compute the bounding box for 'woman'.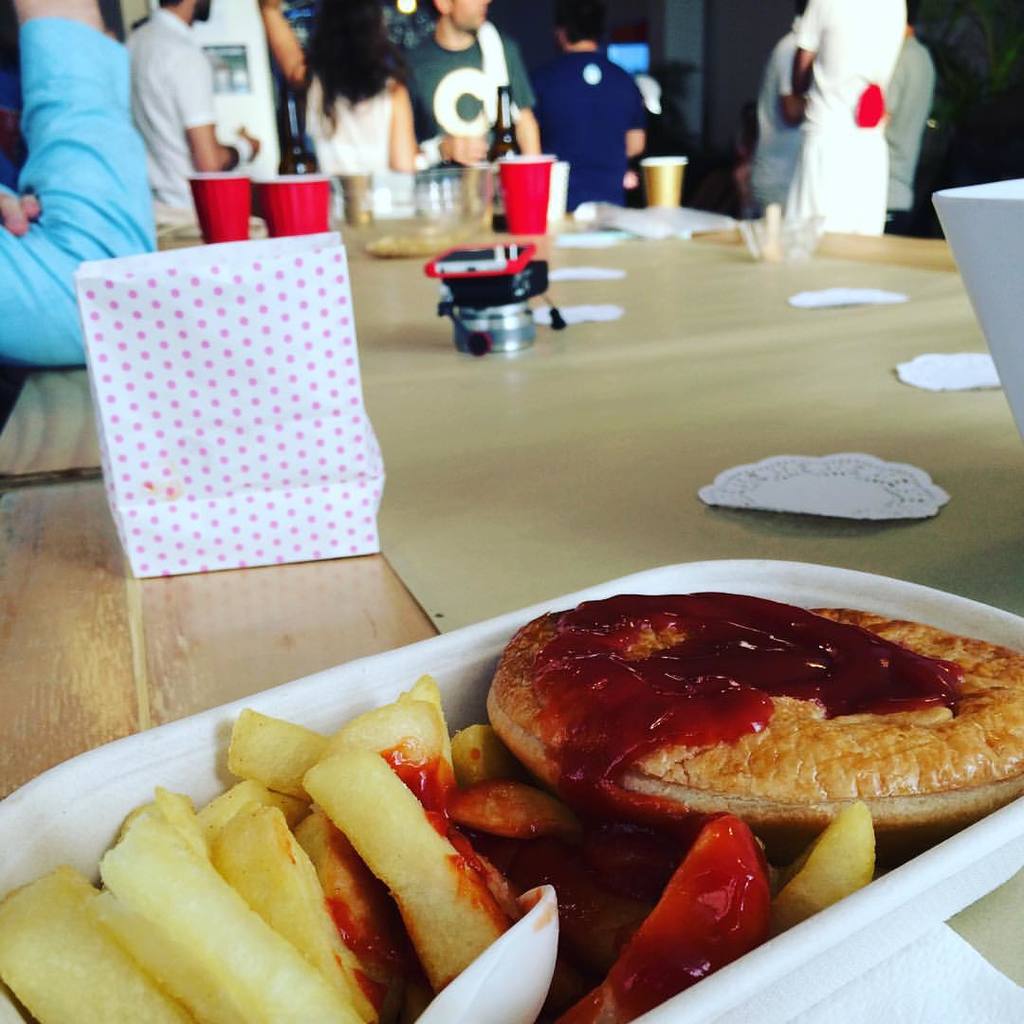
locate(252, 0, 423, 192).
